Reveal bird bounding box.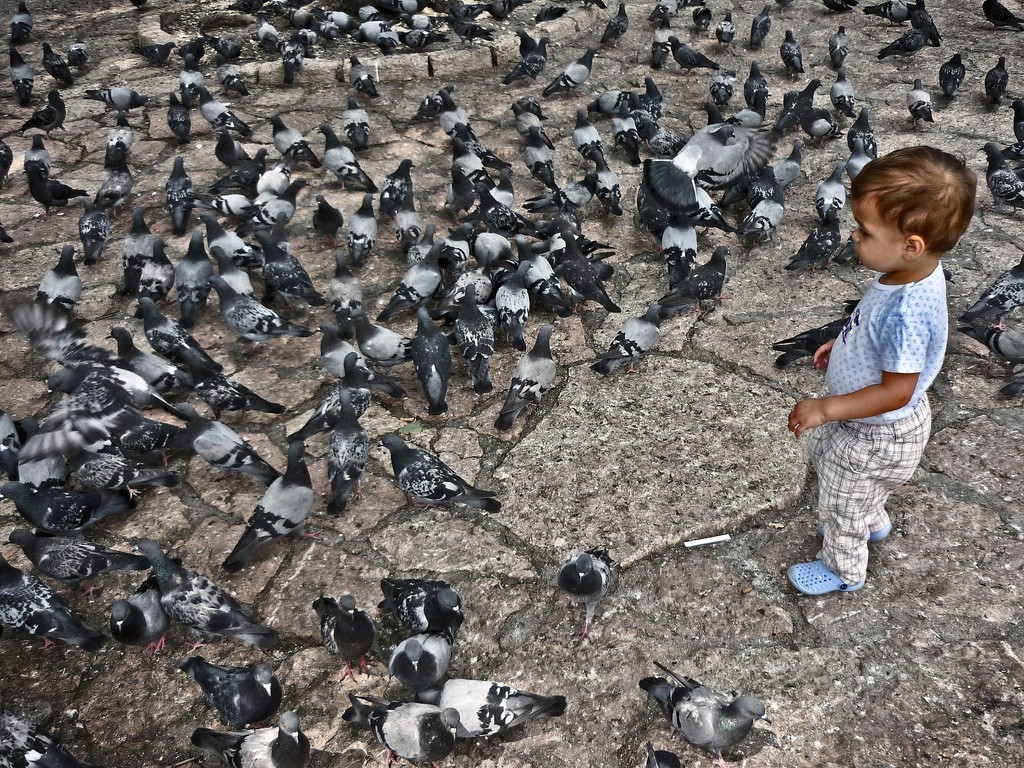
Revealed: 107, 556, 185, 659.
